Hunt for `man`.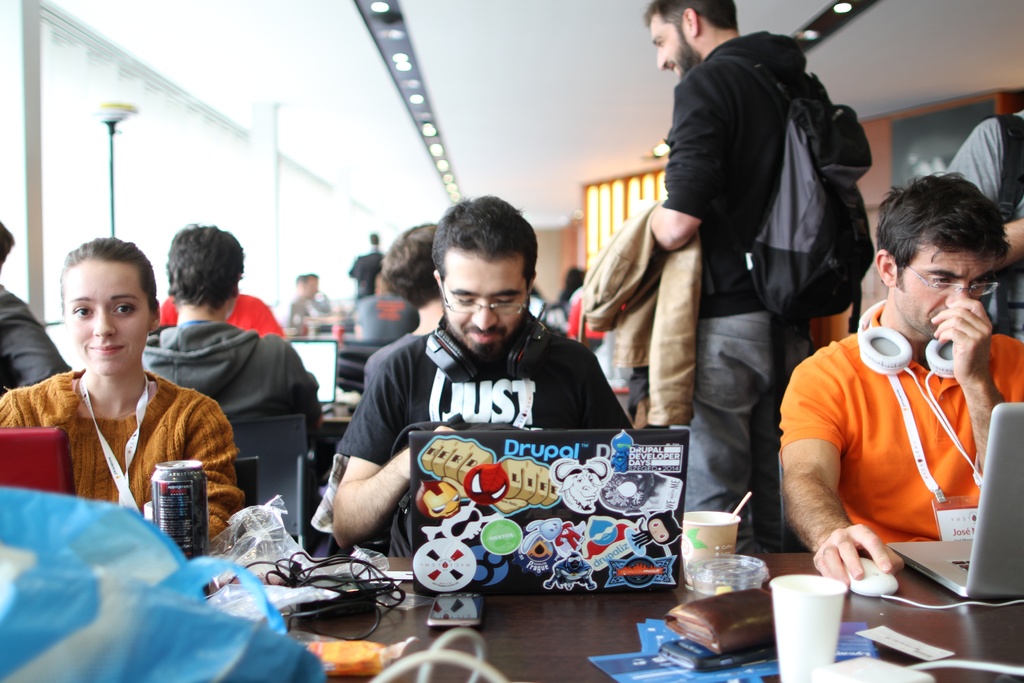
Hunted down at <bbox>943, 108, 1023, 337</bbox>.
